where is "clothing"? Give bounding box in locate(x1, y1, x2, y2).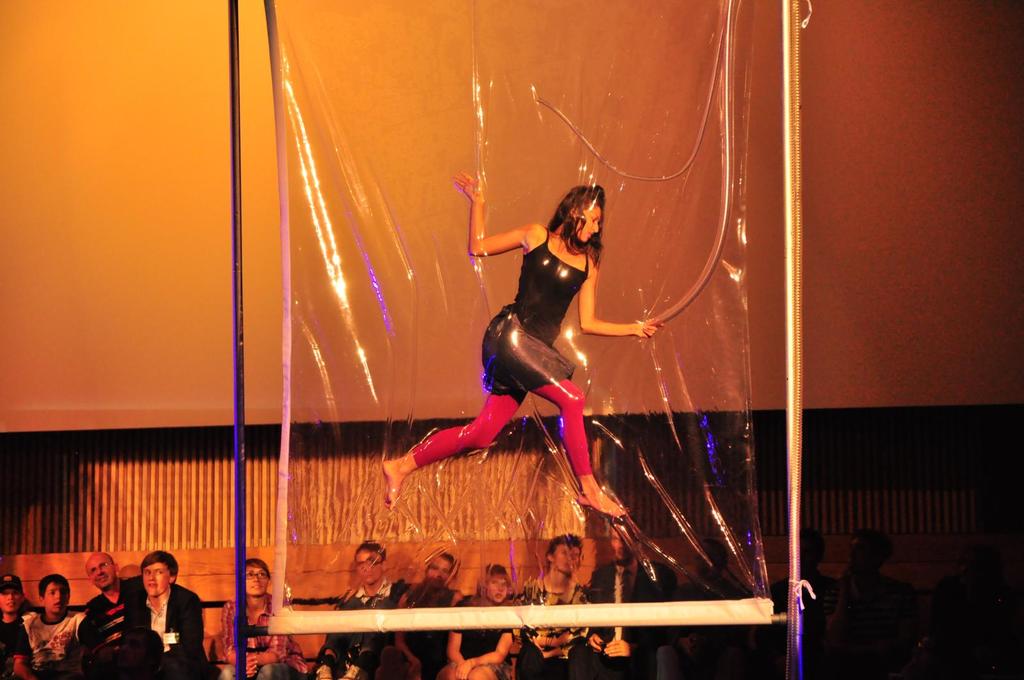
locate(657, 569, 764, 679).
